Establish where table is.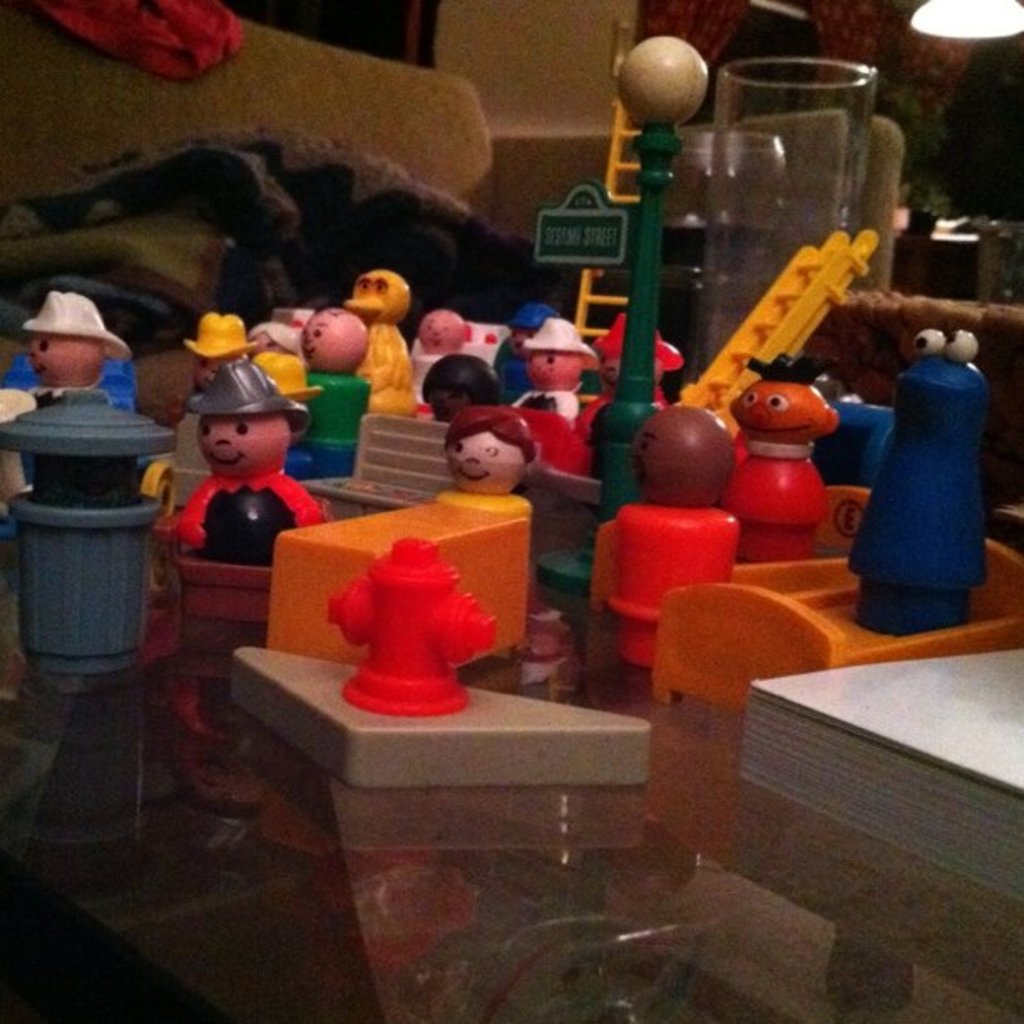
Established at box(676, 589, 1021, 929).
